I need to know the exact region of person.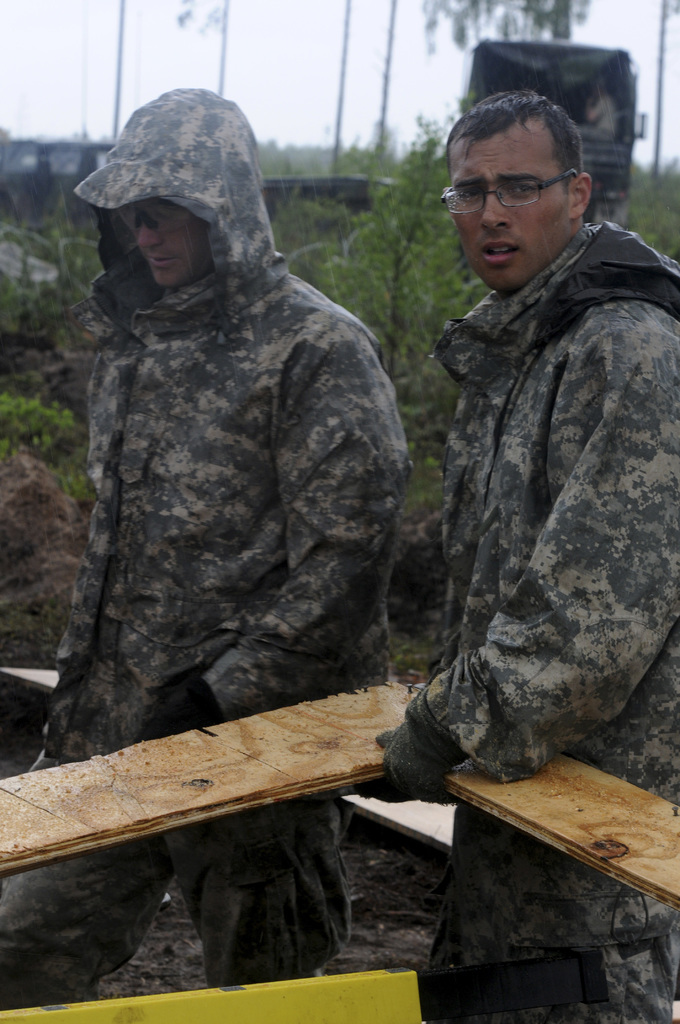
Region: rect(378, 88, 679, 1023).
